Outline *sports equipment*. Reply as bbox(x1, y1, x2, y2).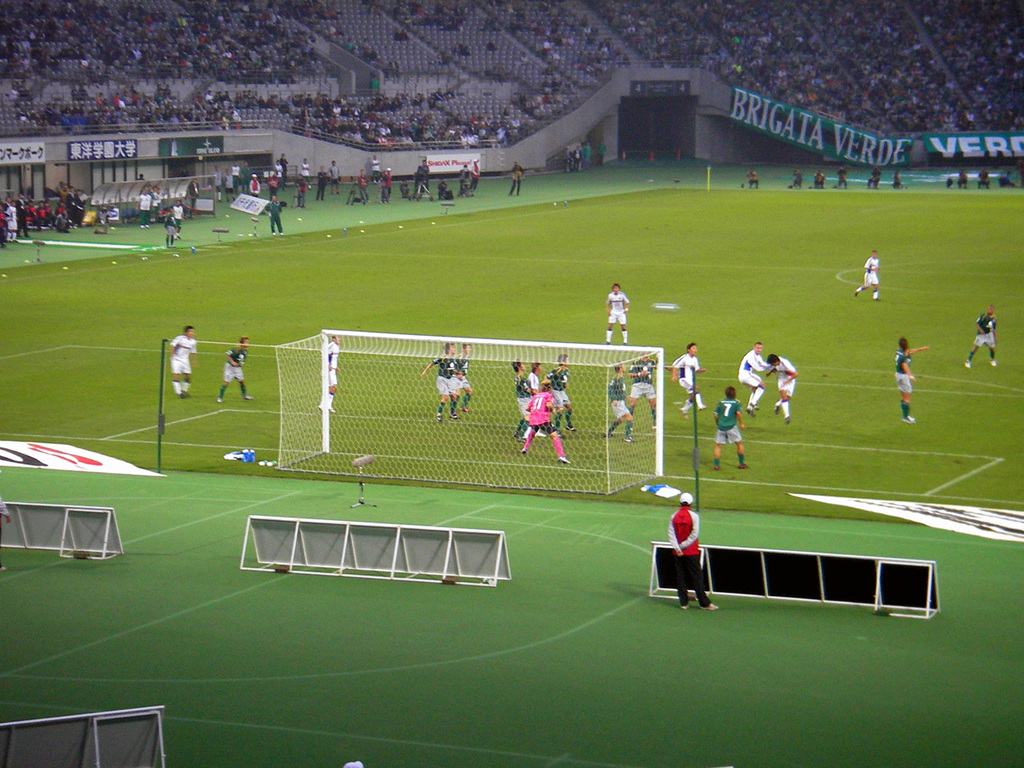
bbox(275, 329, 663, 497).
